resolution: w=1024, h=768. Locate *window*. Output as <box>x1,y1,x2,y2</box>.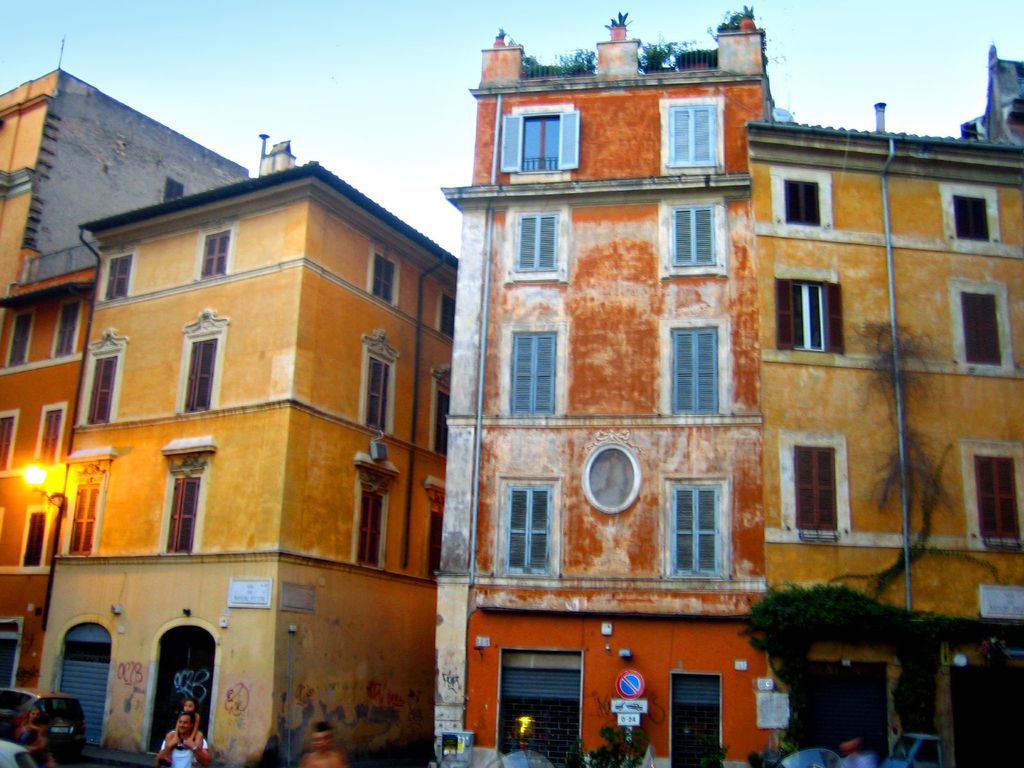
<box>160,175,182,204</box>.
